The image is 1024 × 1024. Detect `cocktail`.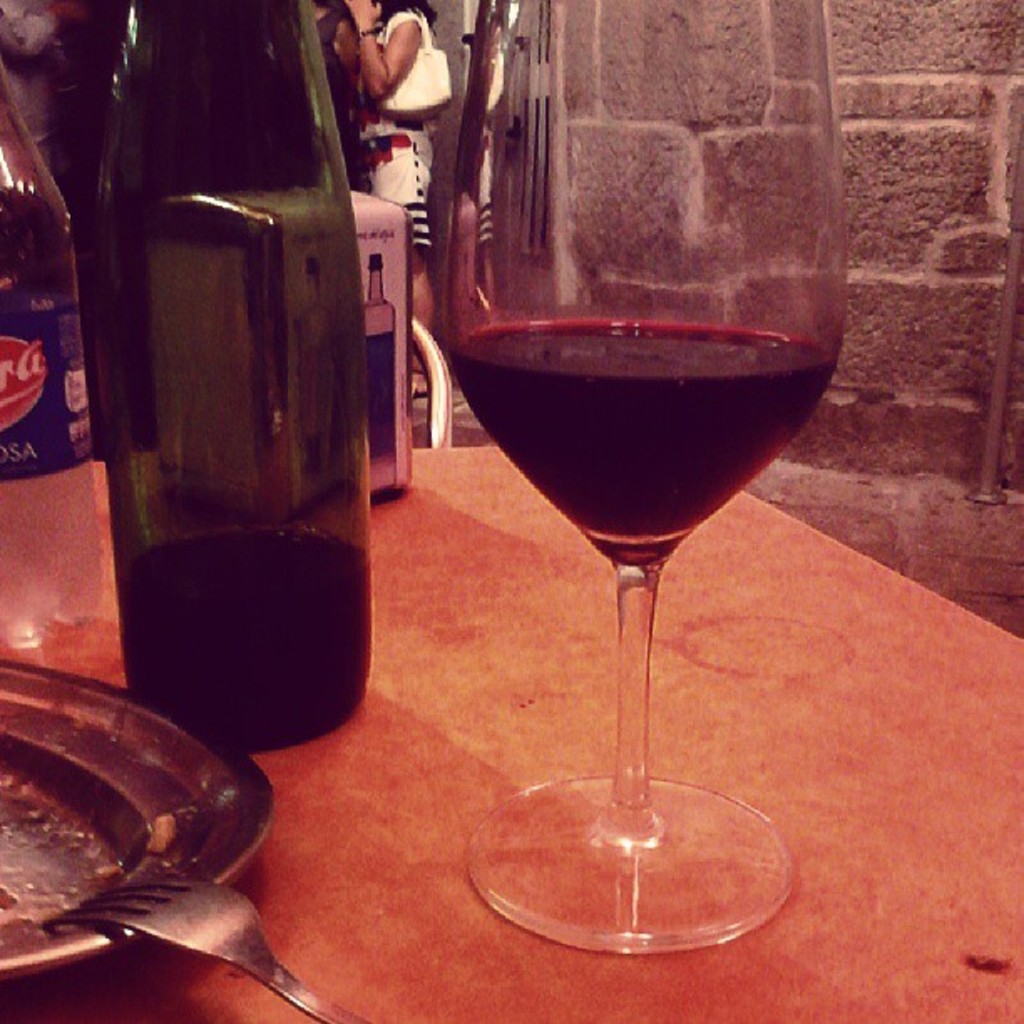
Detection: l=430, t=0, r=853, b=959.
